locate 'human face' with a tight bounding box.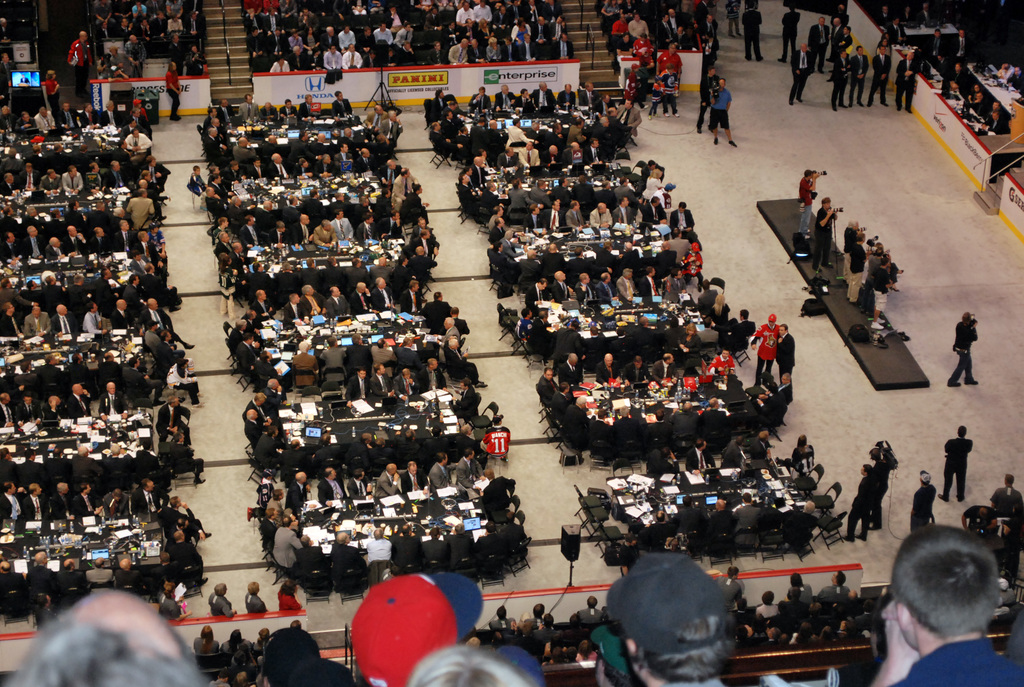
BBox(626, 272, 634, 279).
